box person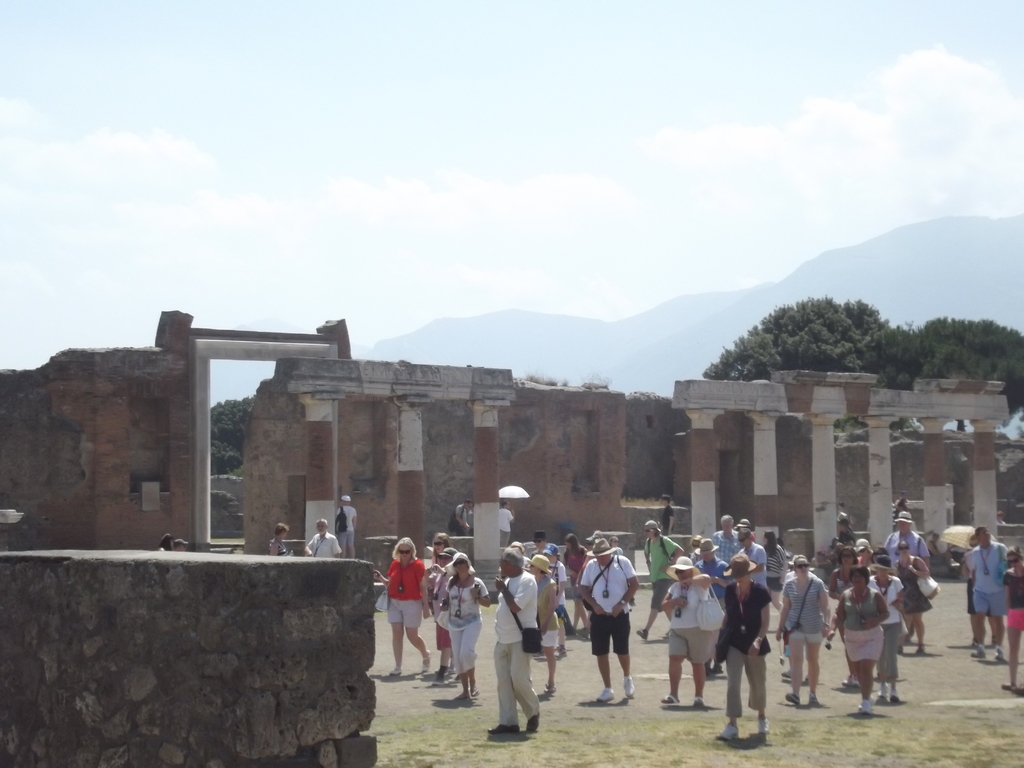
pyautogui.locateOnScreen(267, 522, 289, 557)
